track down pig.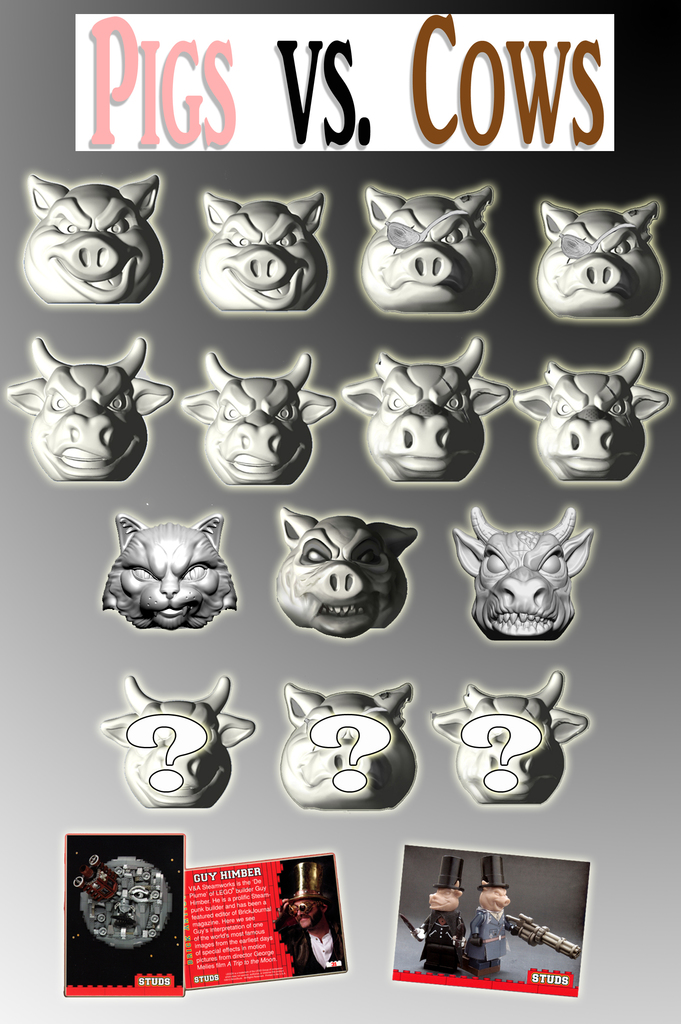
Tracked to crop(19, 176, 172, 305).
